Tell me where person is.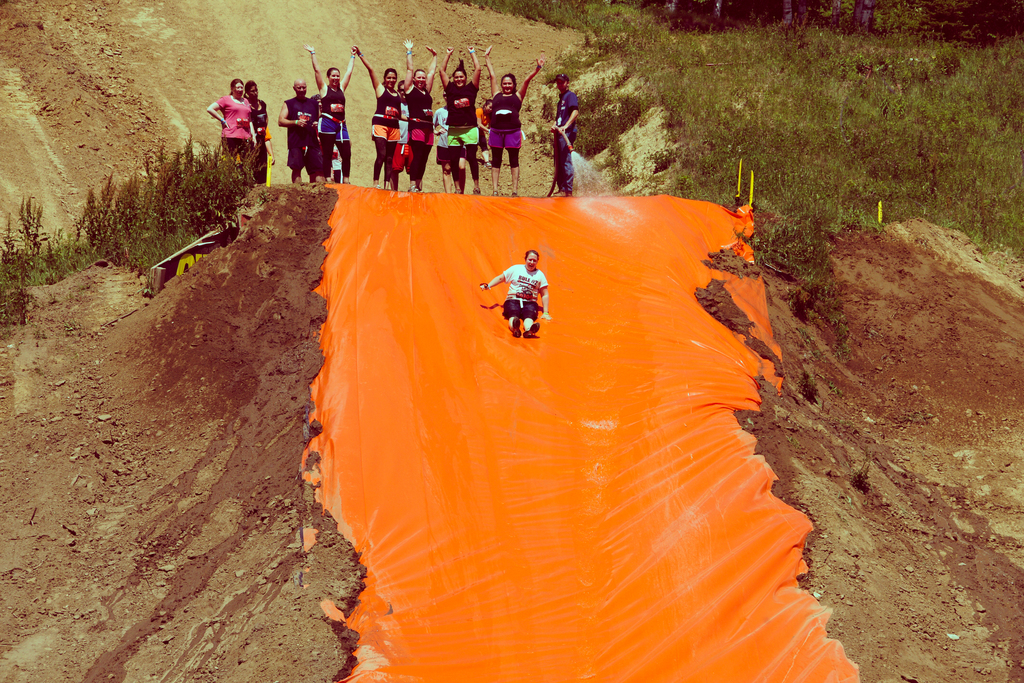
person is at region(310, 91, 342, 175).
